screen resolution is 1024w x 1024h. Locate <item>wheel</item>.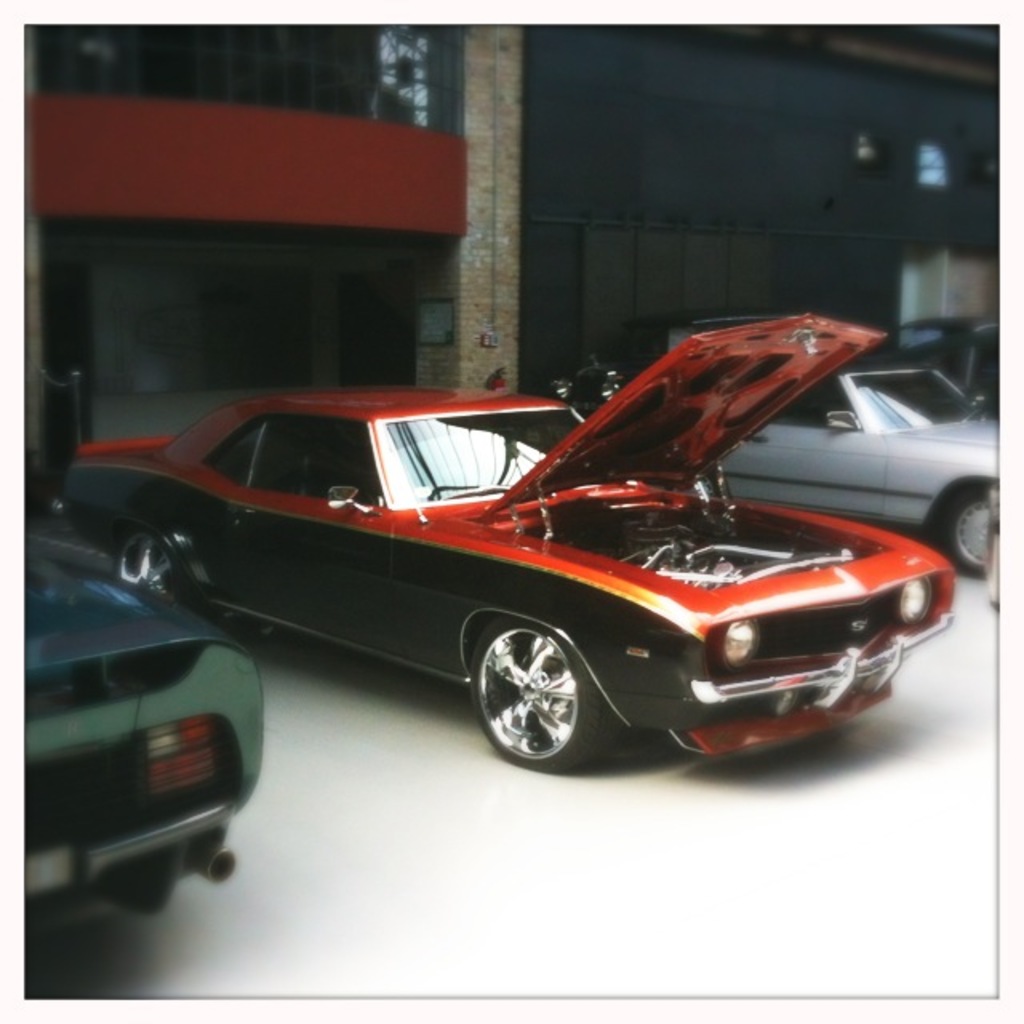
[x1=934, y1=474, x2=1002, y2=582].
